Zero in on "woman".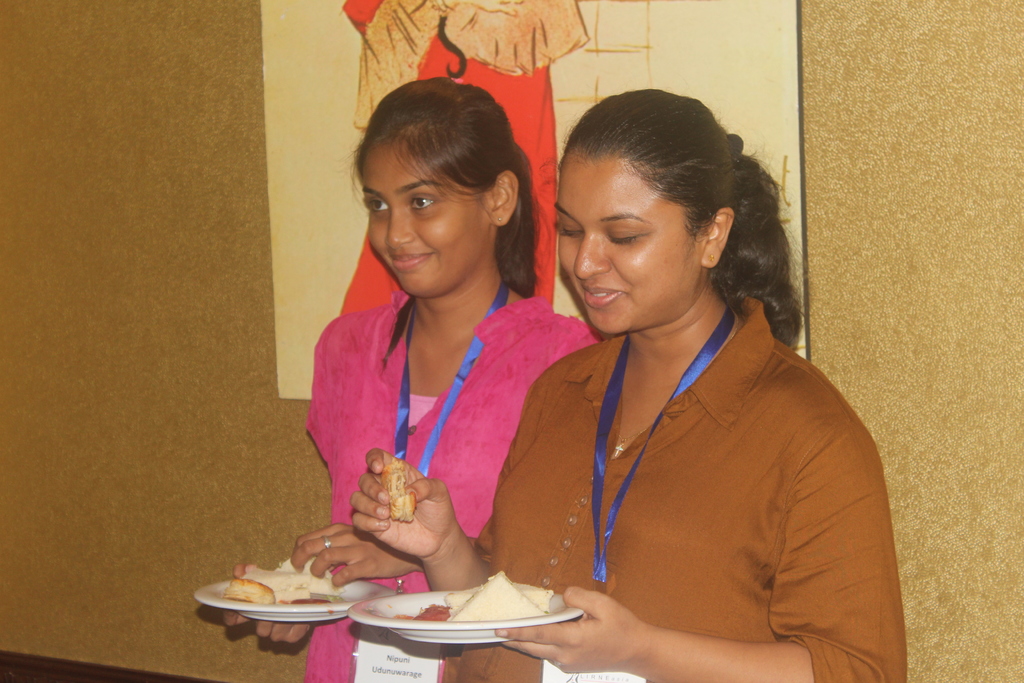
Zeroed in: detection(220, 73, 600, 682).
